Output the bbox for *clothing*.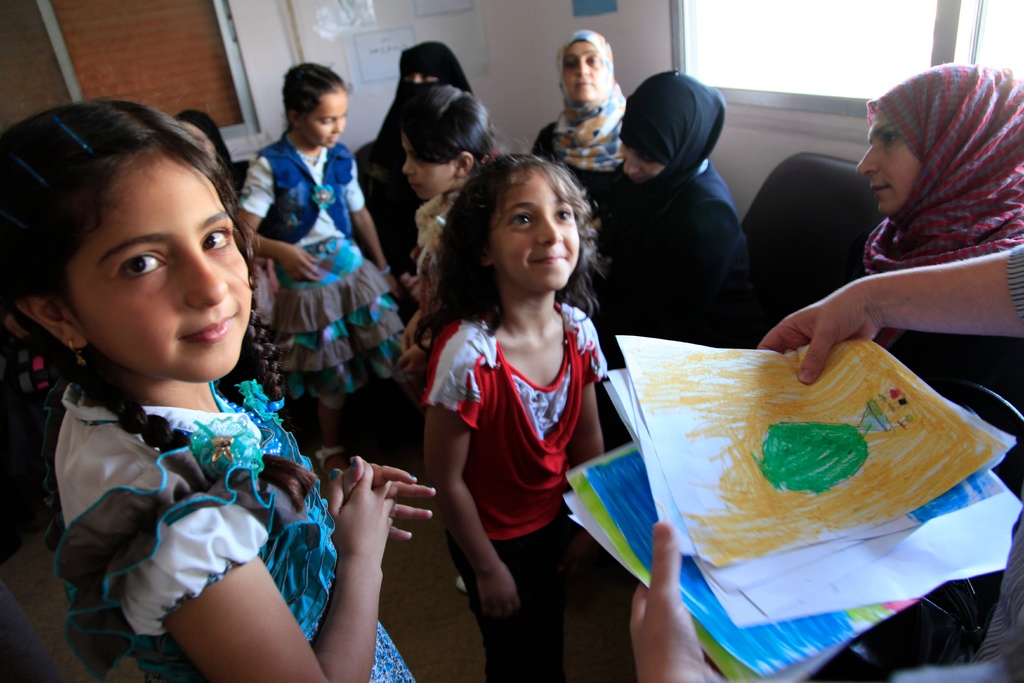
515:28:624:229.
